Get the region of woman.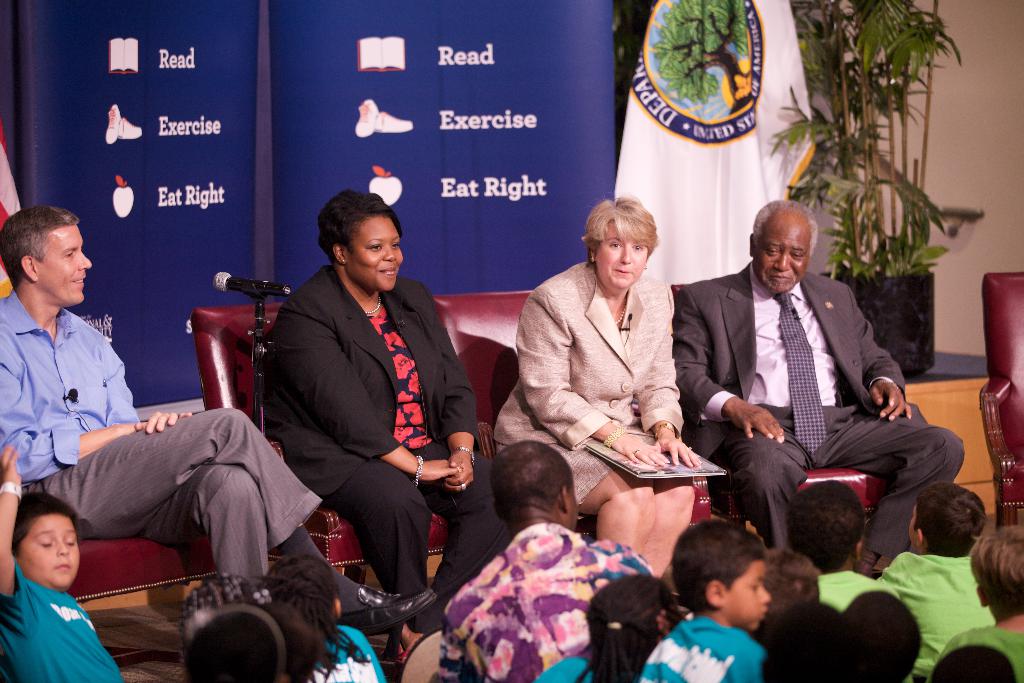
[509, 192, 713, 564].
